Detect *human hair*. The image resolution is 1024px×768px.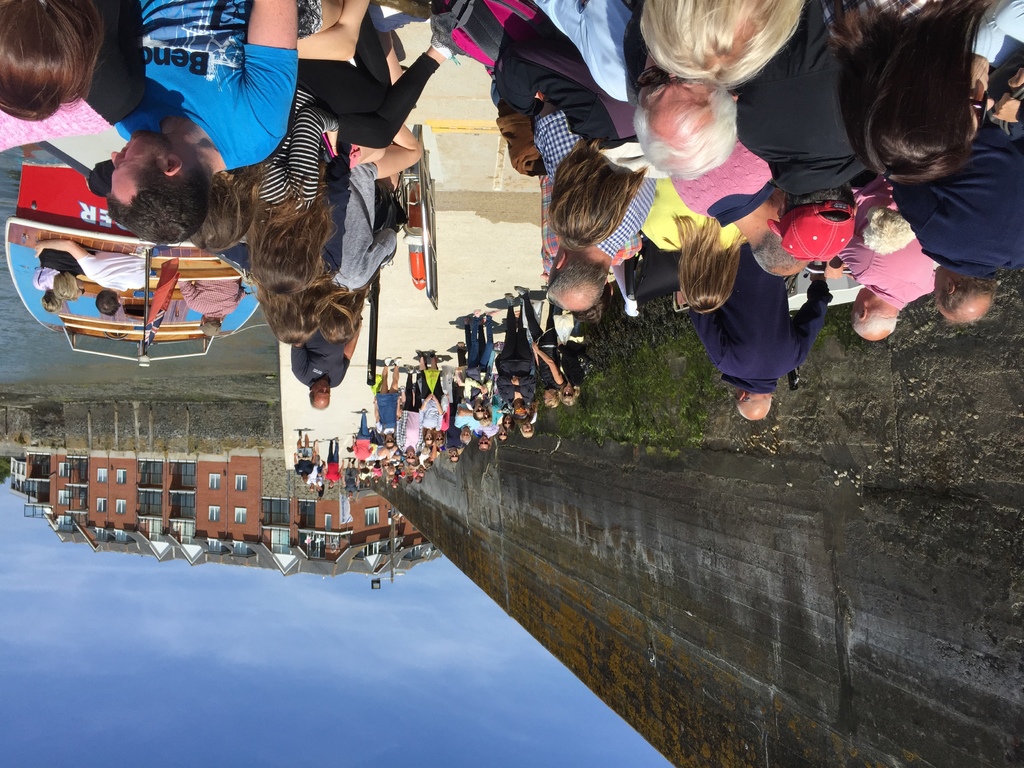
crop(827, 0, 993, 184).
